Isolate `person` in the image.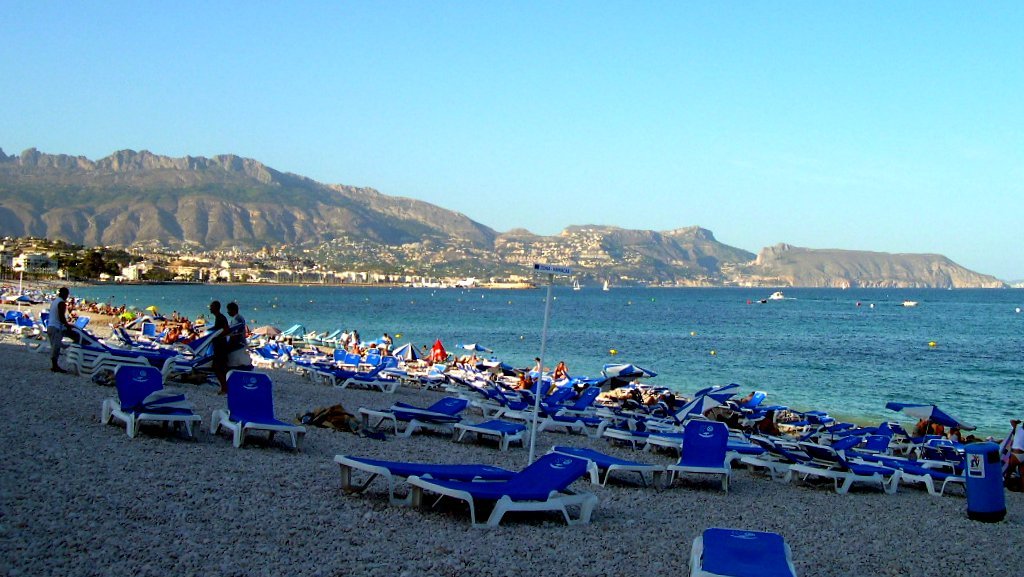
Isolated region: l=550, t=360, r=565, b=382.
